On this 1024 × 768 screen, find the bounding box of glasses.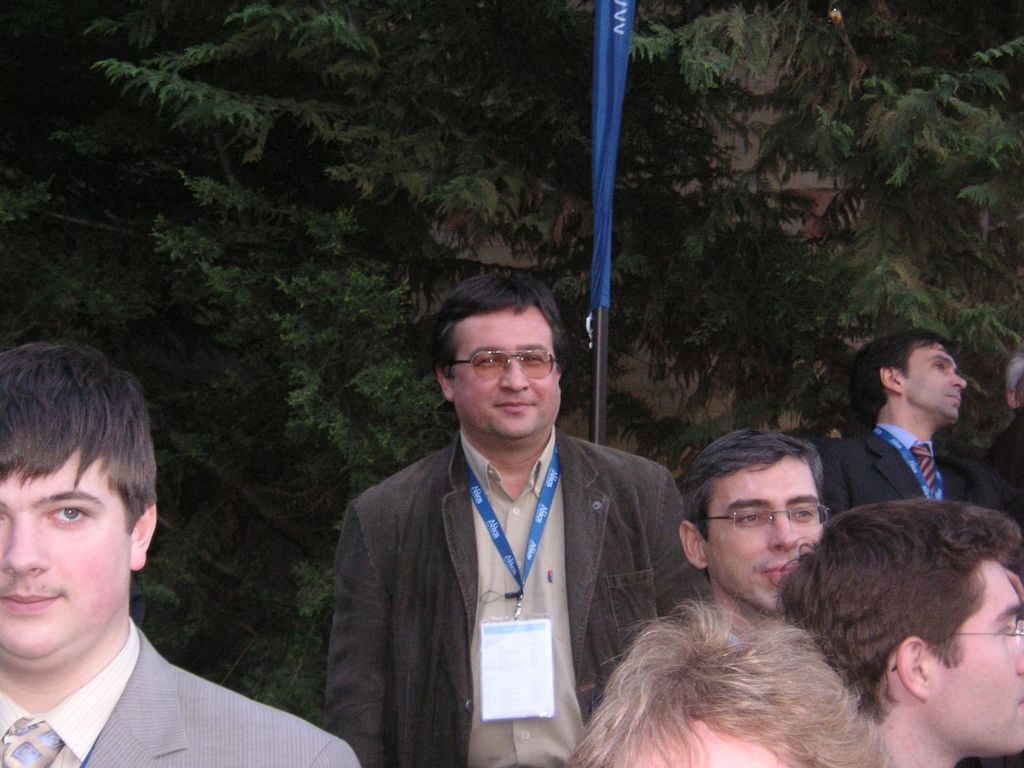
Bounding box: region(687, 506, 827, 534).
